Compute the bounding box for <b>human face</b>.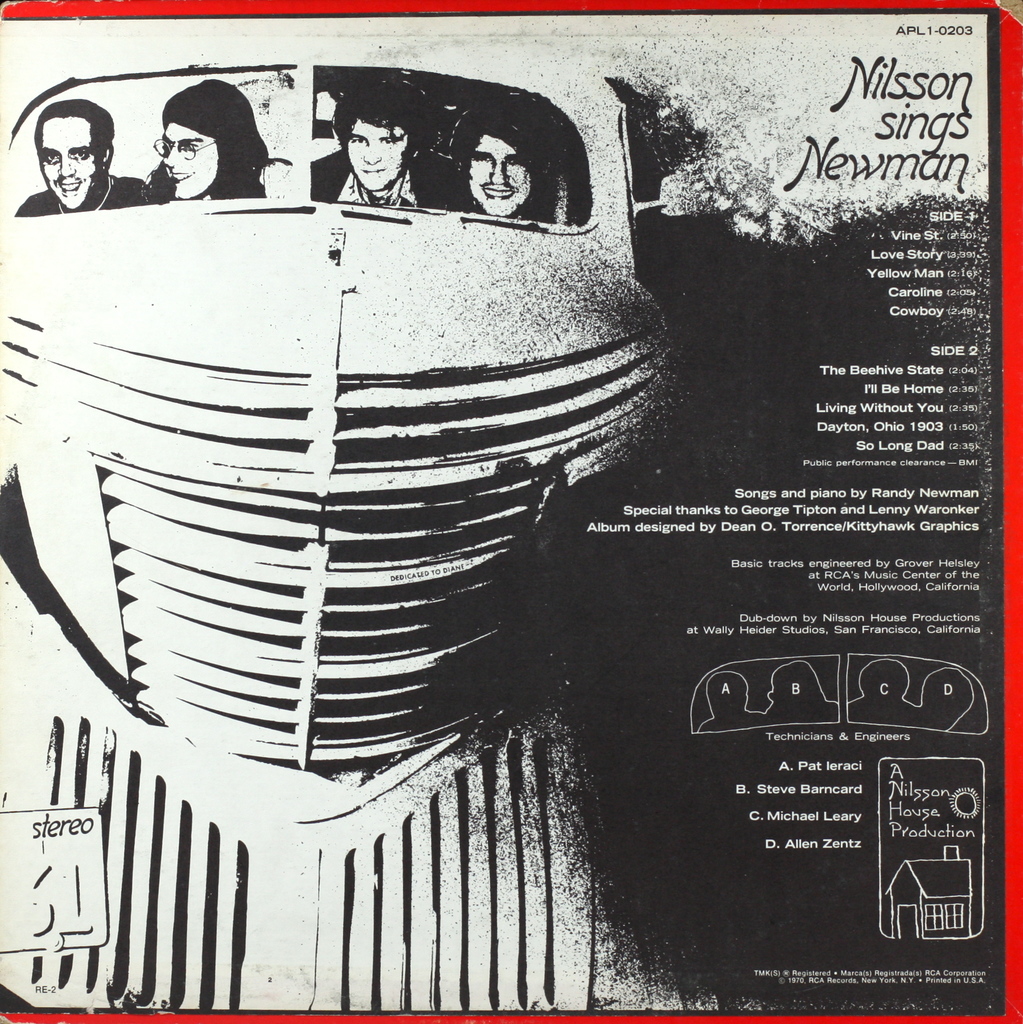
[350, 121, 410, 194].
